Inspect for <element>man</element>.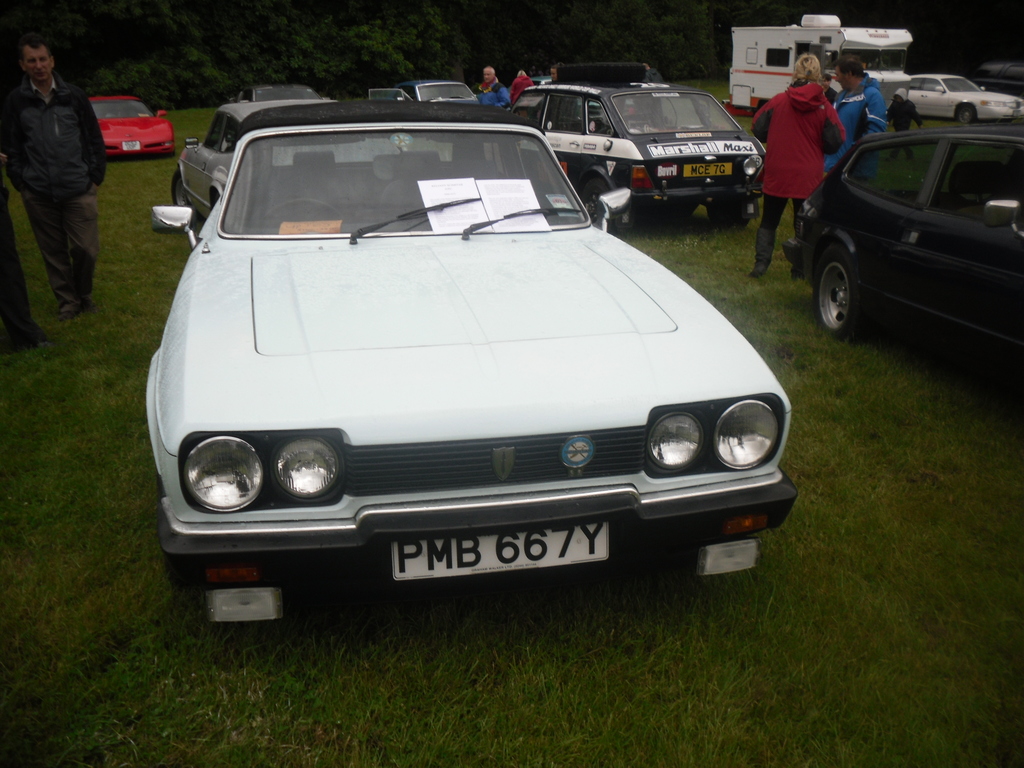
Inspection: select_region(4, 35, 100, 323).
